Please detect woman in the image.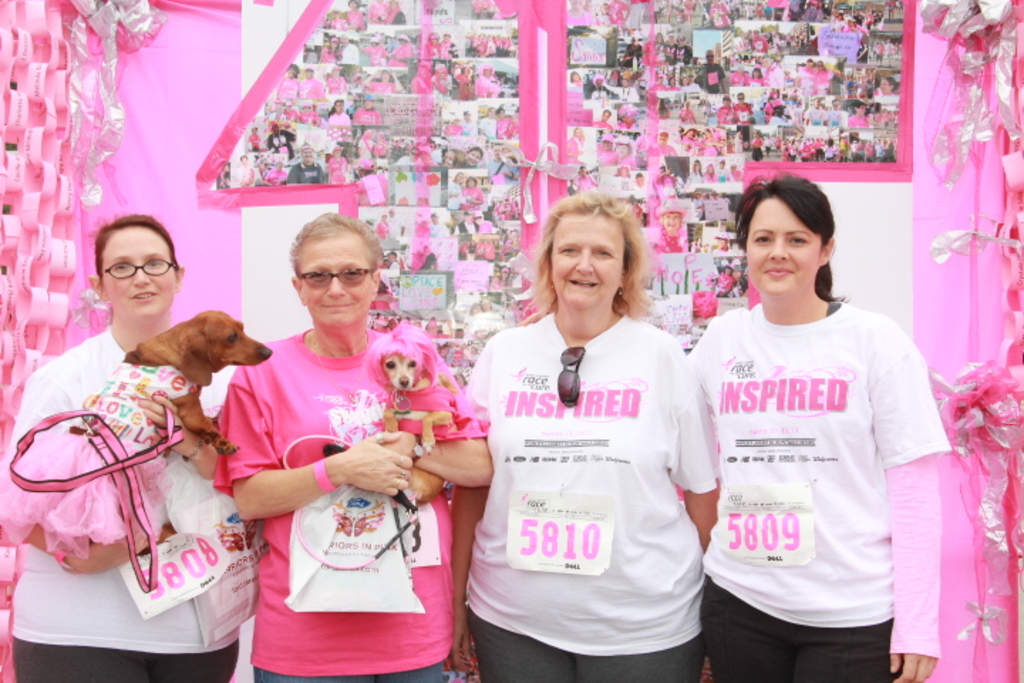
bbox=[1, 215, 259, 682].
